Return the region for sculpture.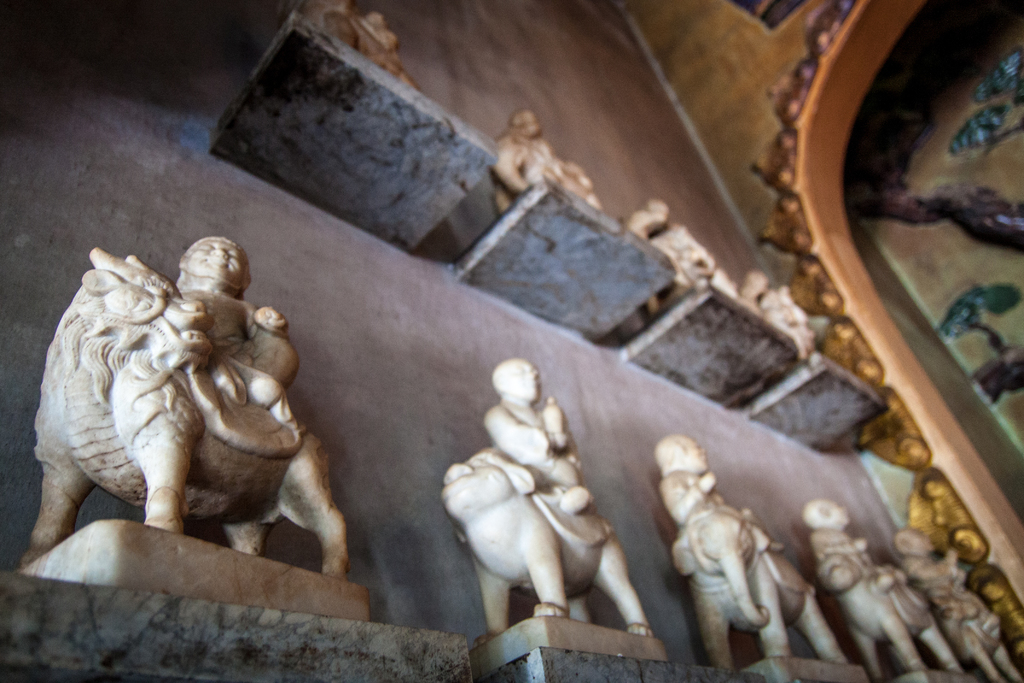
rect(486, 107, 610, 220).
